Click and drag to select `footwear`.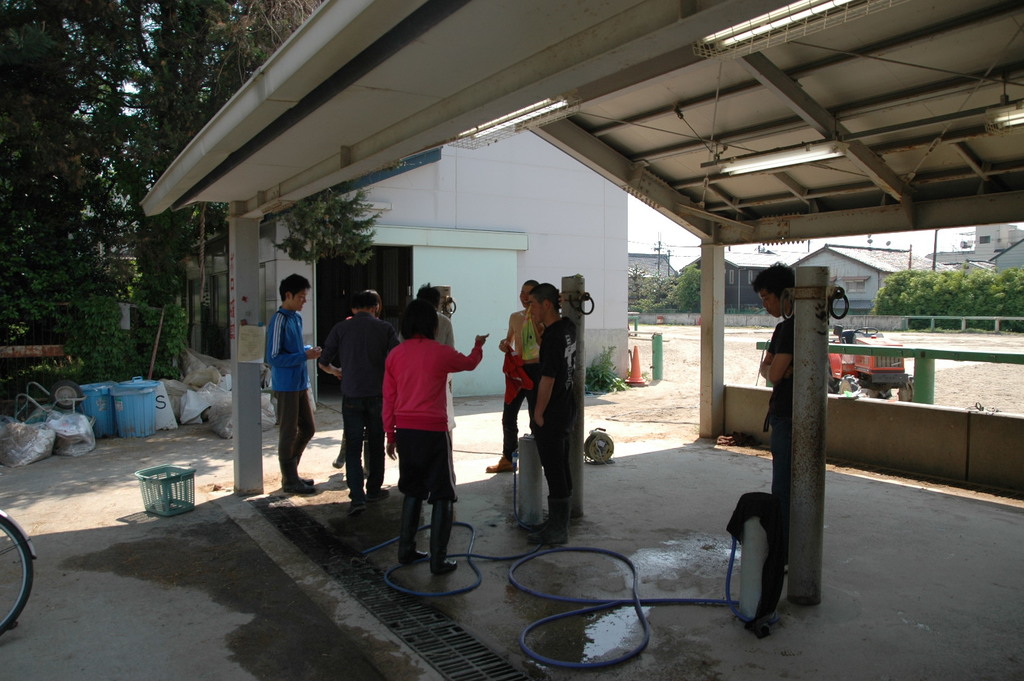
Selection: locate(332, 459, 340, 468).
